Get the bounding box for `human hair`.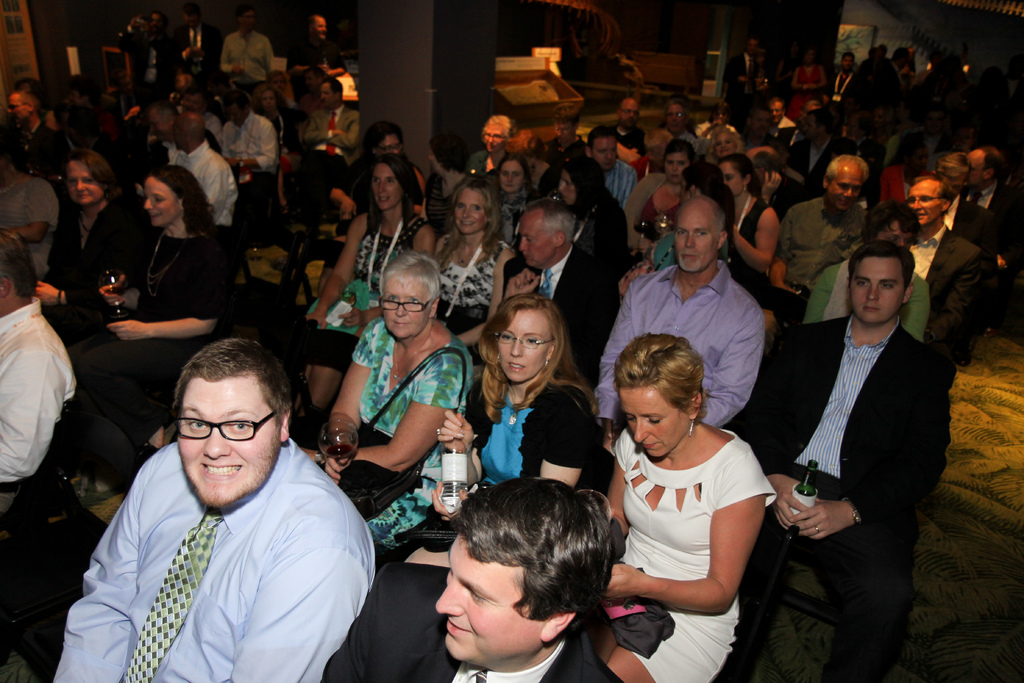
detection(499, 149, 530, 169).
